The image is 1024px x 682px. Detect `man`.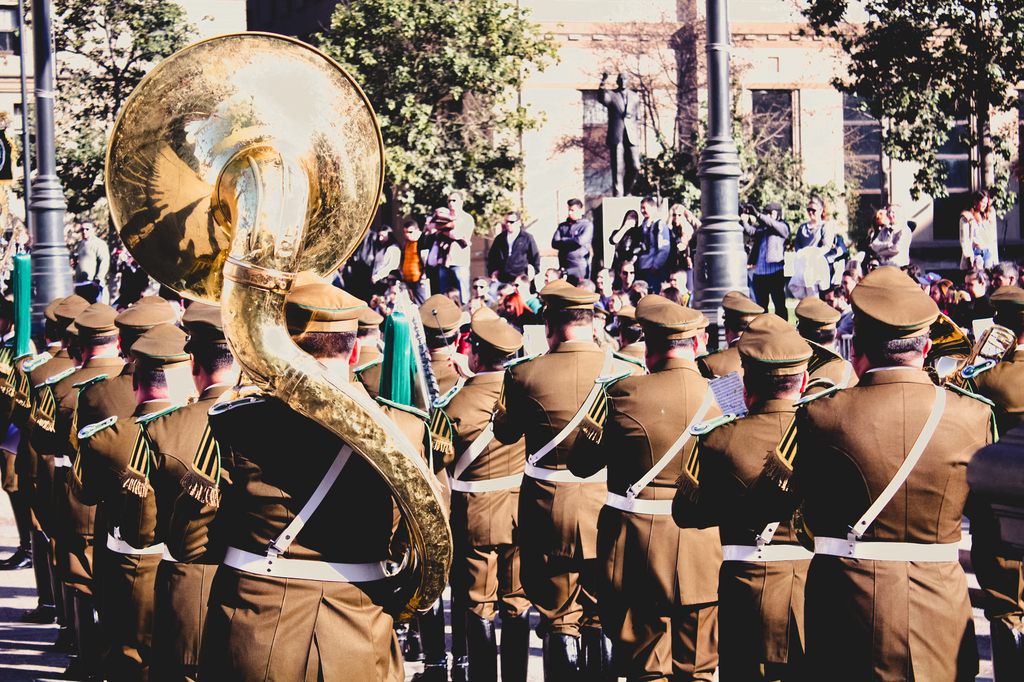
Detection: region(362, 225, 408, 276).
